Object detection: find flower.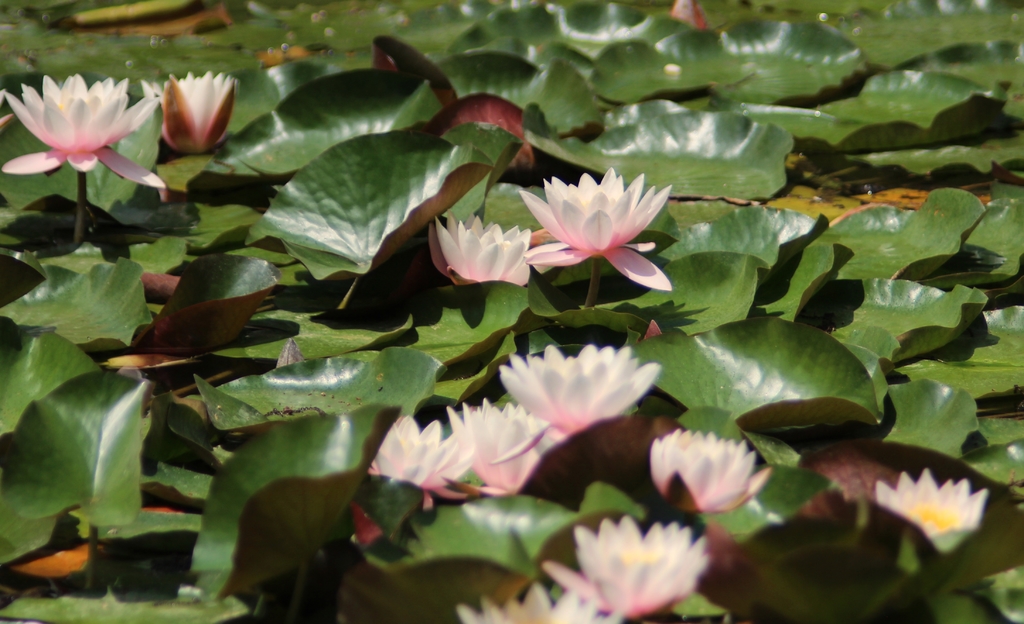
499:343:653:427.
